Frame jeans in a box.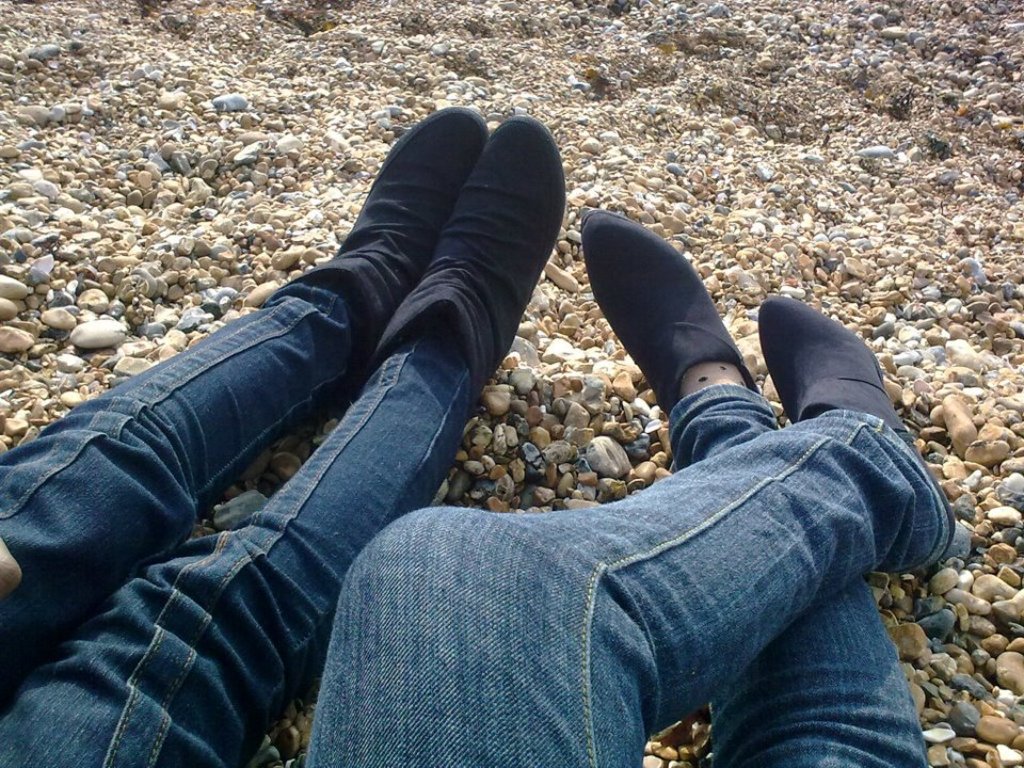
(x1=0, y1=273, x2=473, y2=767).
